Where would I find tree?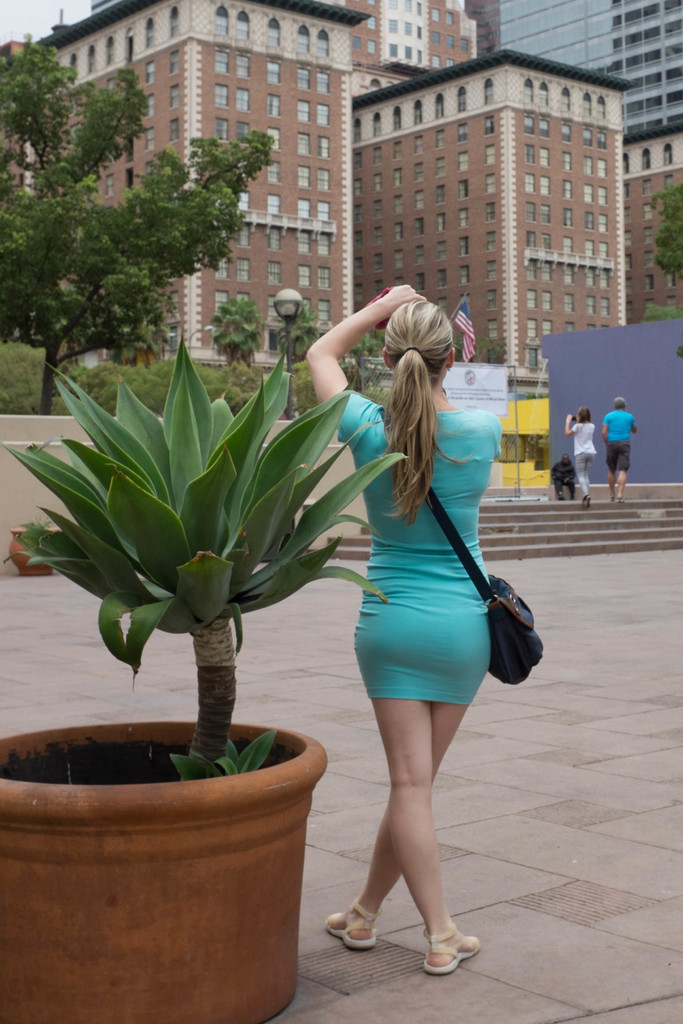
At (201, 285, 264, 367).
